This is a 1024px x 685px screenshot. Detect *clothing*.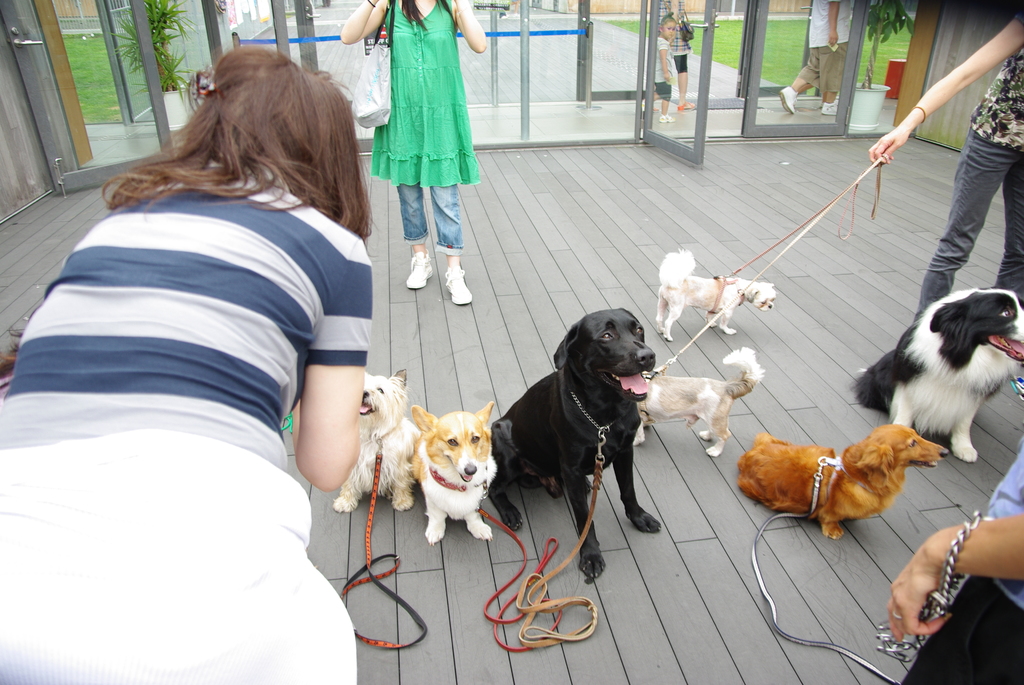
(x1=655, y1=0, x2=692, y2=68).
